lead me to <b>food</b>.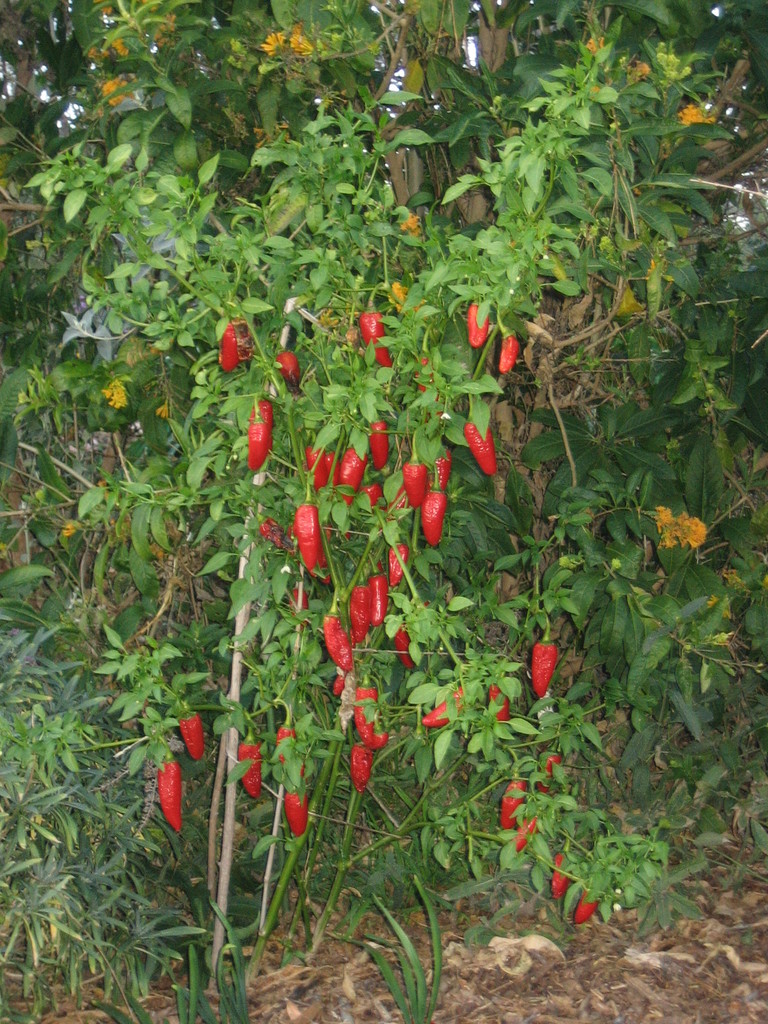
Lead to {"x1": 529, "y1": 618, "x2": 556, "y2": 698}.
